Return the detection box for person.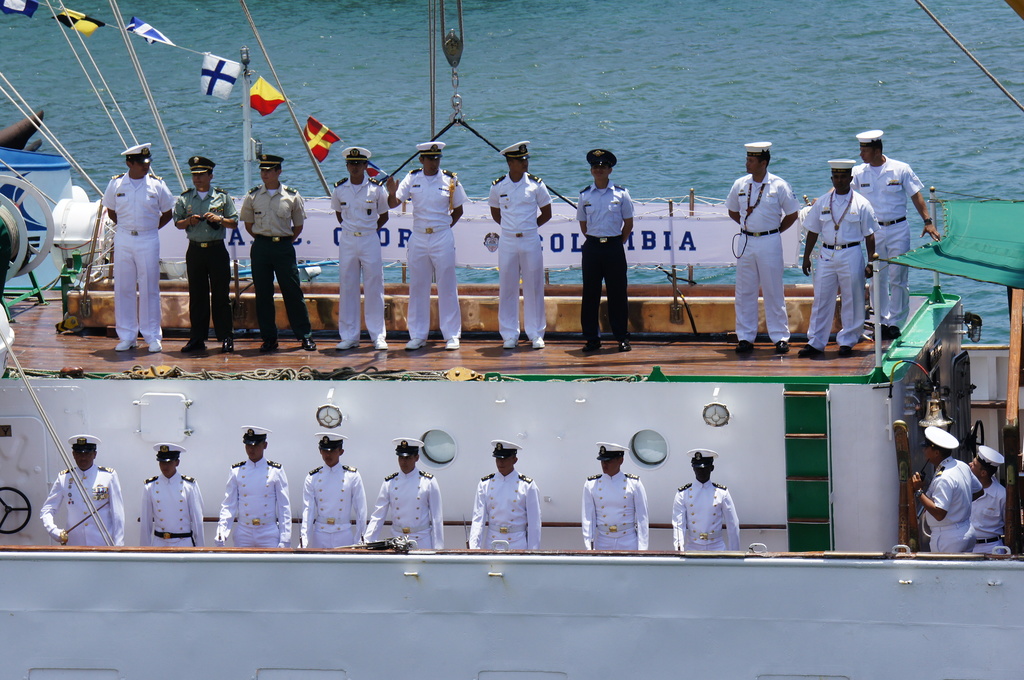
bbox(670, 447, 741, 553).
